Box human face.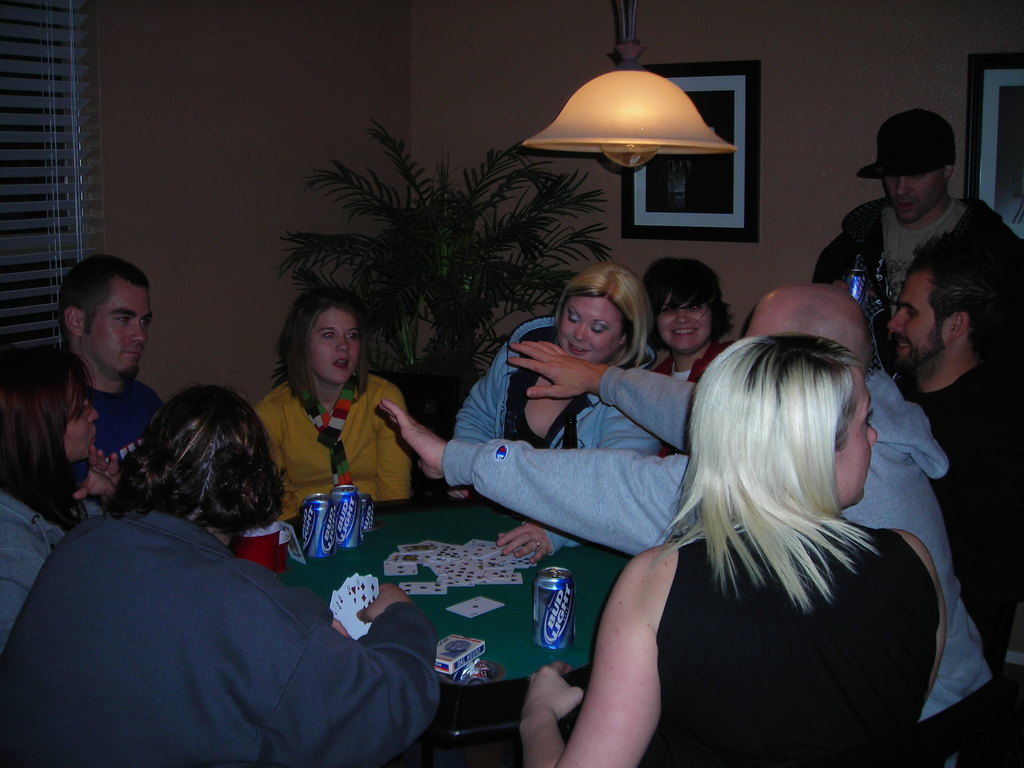
select_region(655, 288, 714, 351).
